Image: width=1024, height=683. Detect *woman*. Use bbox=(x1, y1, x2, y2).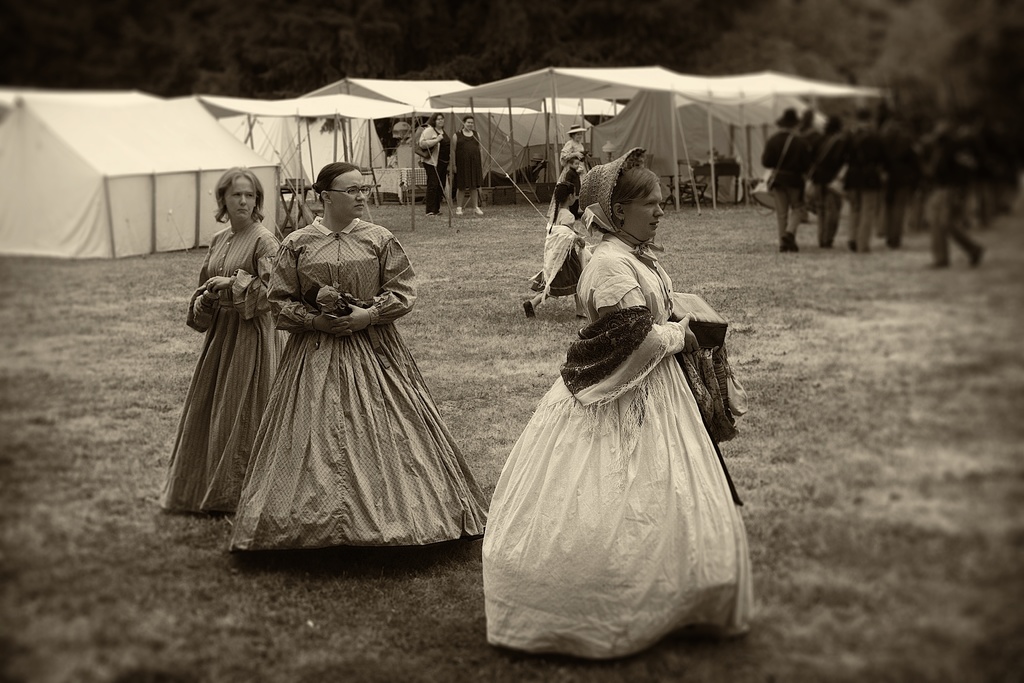
bbox=(222, 160, 486, 561).
